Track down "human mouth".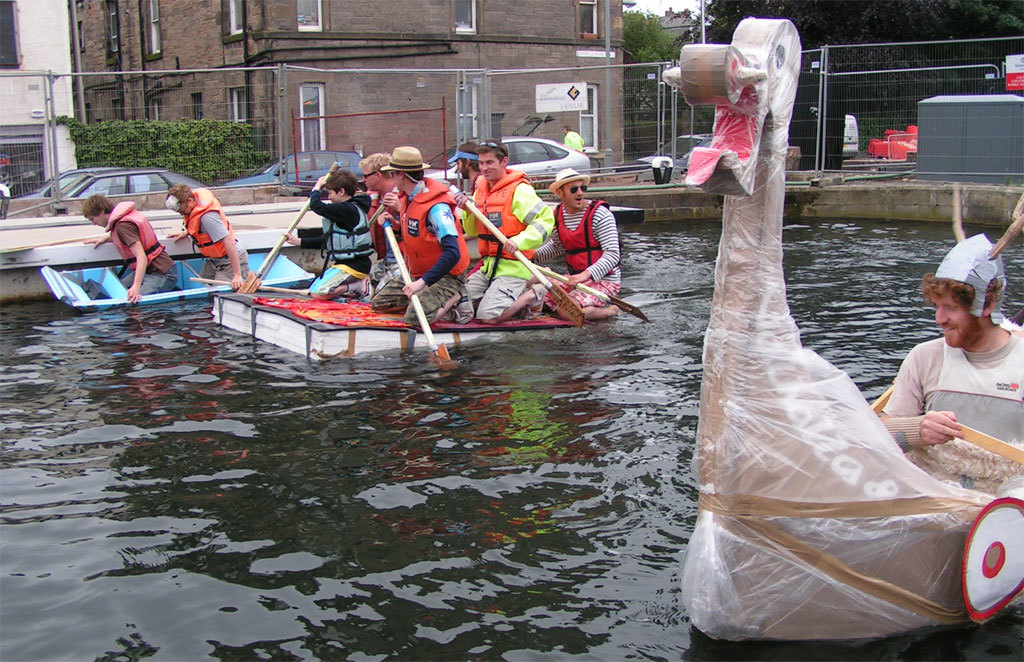
Tracked to <region>940, 321, 954, 334</region>.
